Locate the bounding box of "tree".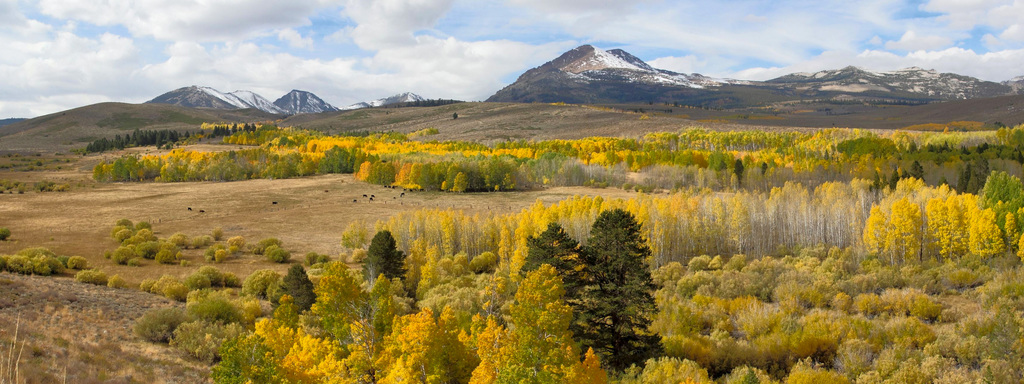
Bounding box: box(275, 266, 311, 312).
